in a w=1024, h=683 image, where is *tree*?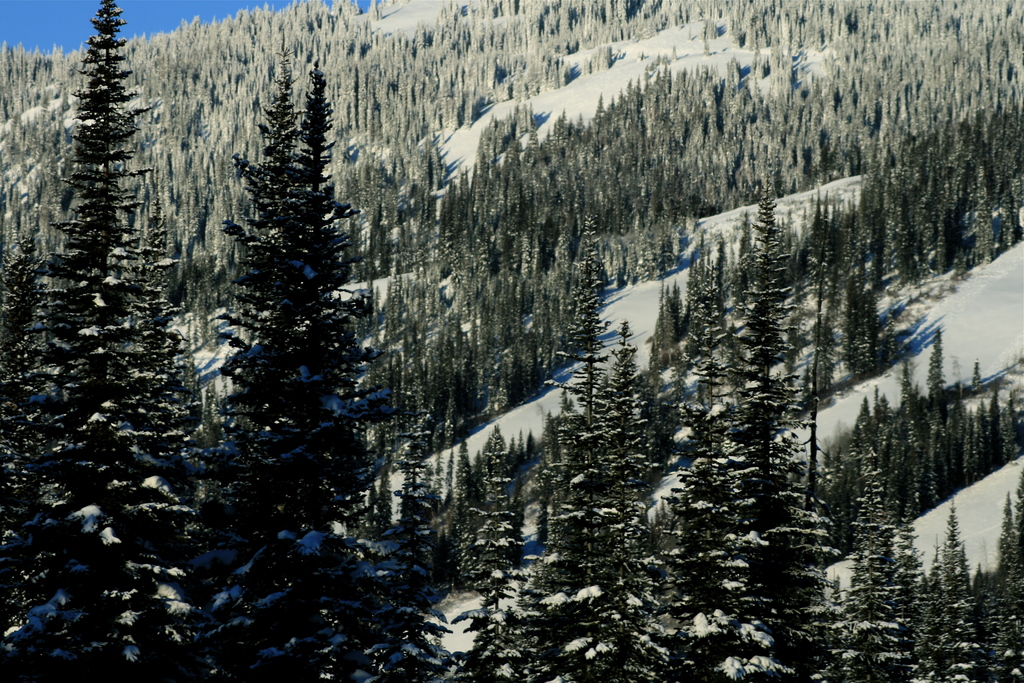
{"left": 464, "top": 538, "right": 573, "bottom": 682}.
